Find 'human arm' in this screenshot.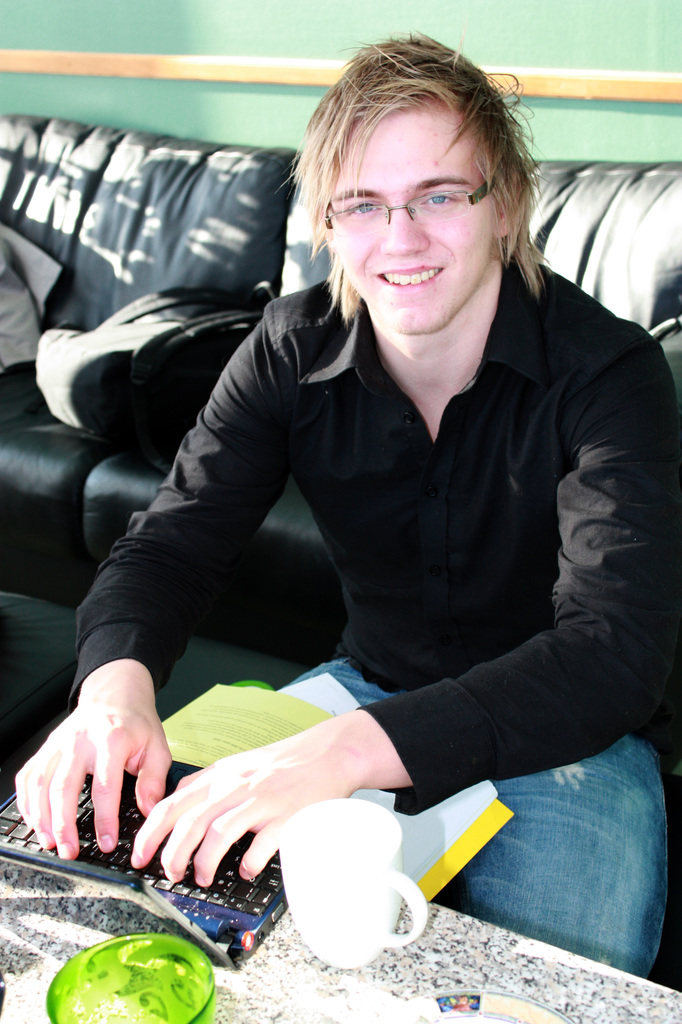
The bounding box for 'human arm' is <box>131,330,681,887</box>.
